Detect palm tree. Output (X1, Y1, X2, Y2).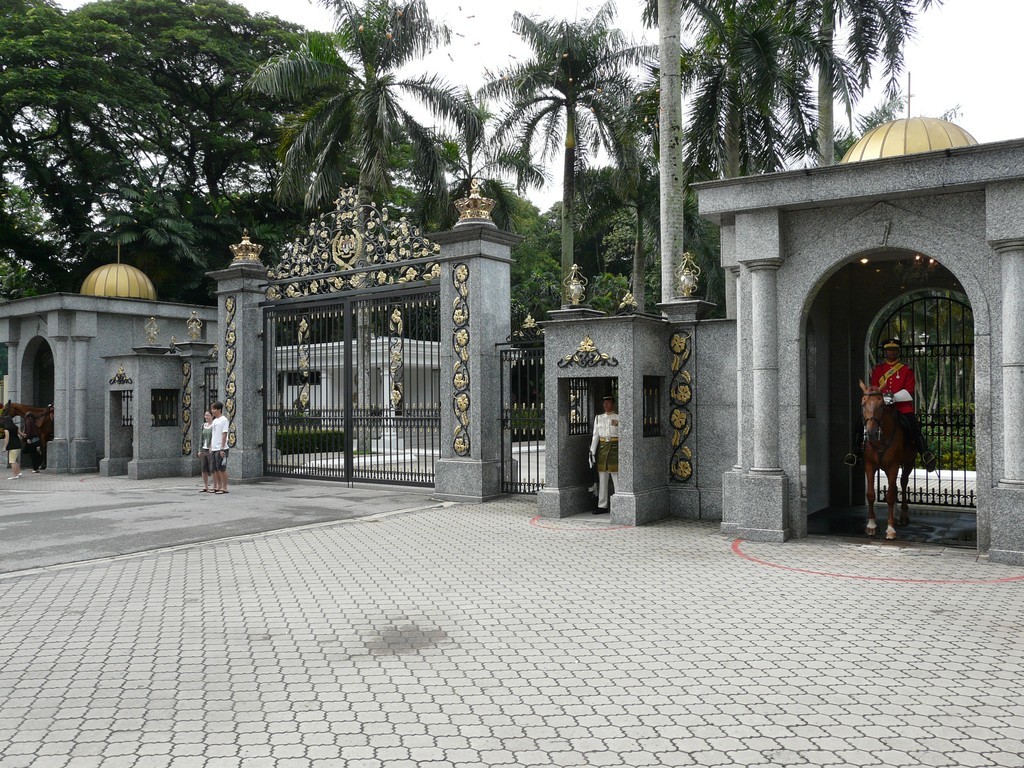
(490, 40, 620, 282).
